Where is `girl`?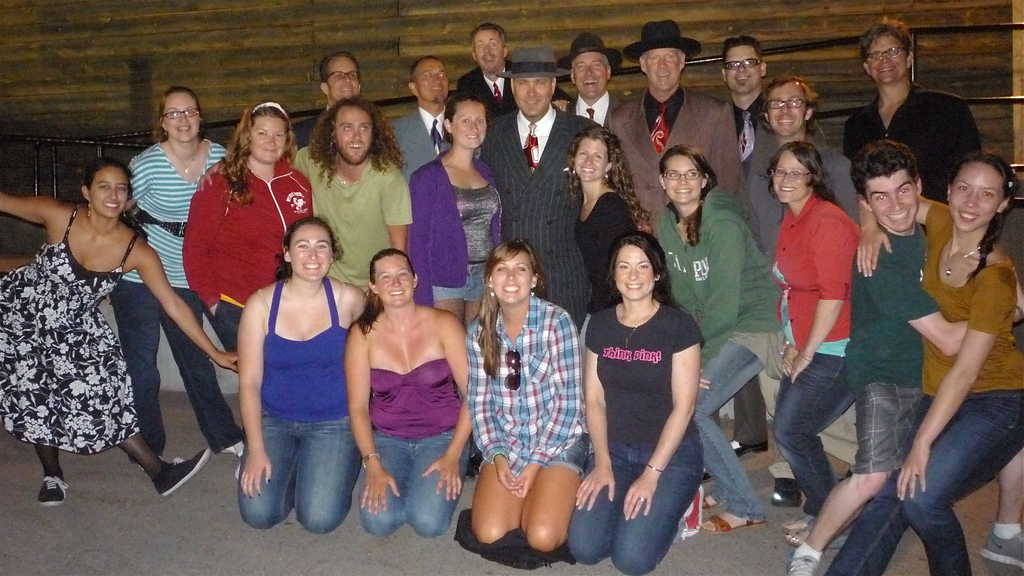
{"x1": 0, "y1": 157, "x2": 239, "y2": 513}.
